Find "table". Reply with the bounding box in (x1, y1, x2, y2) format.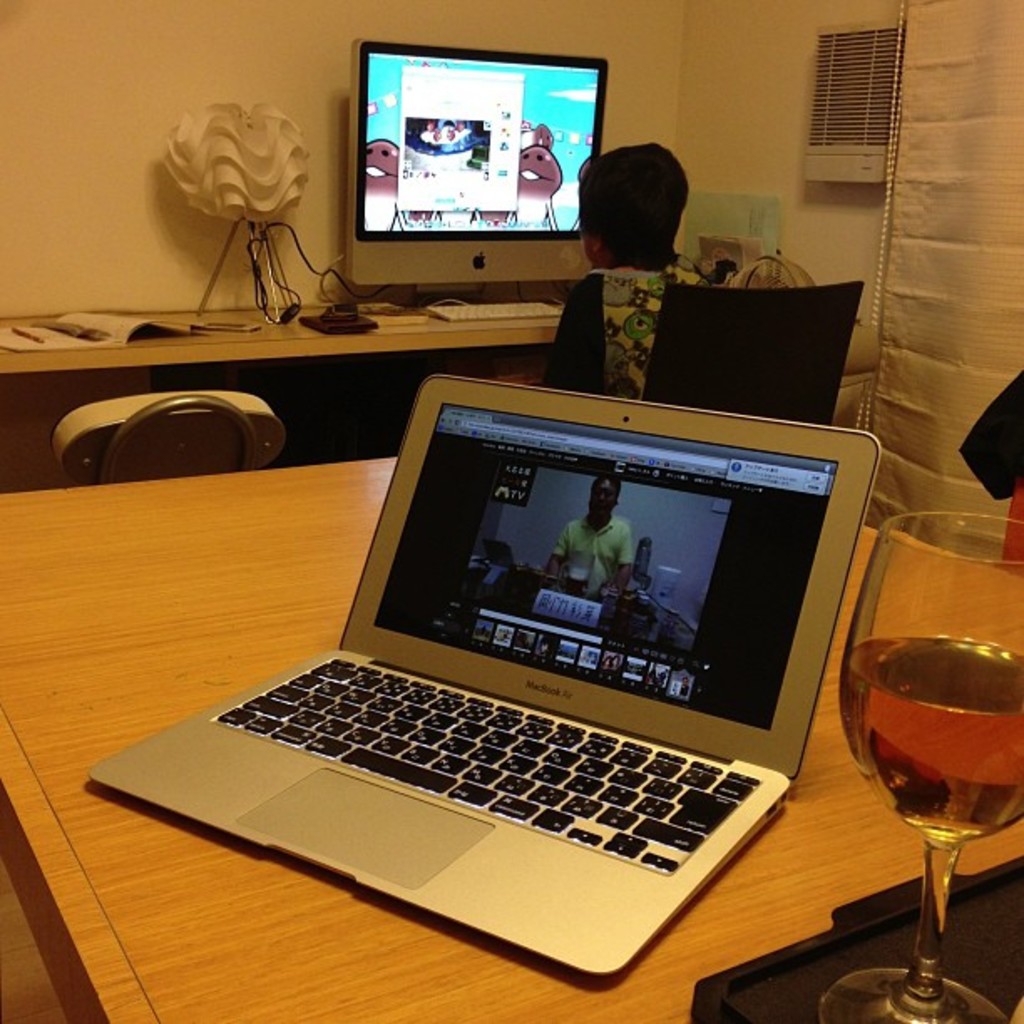
(0, 300, 561, 376).
